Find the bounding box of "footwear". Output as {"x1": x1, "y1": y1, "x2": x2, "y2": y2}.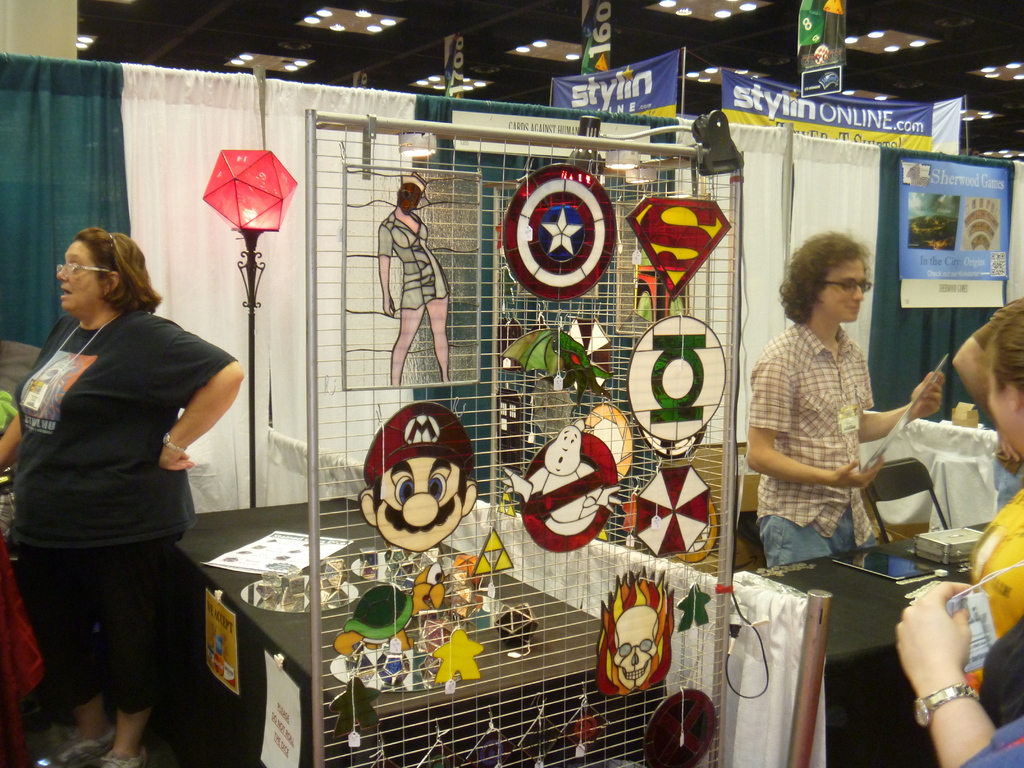
{"x1": 99, "y1": 746, "x2": 147, "y2": 767}.
